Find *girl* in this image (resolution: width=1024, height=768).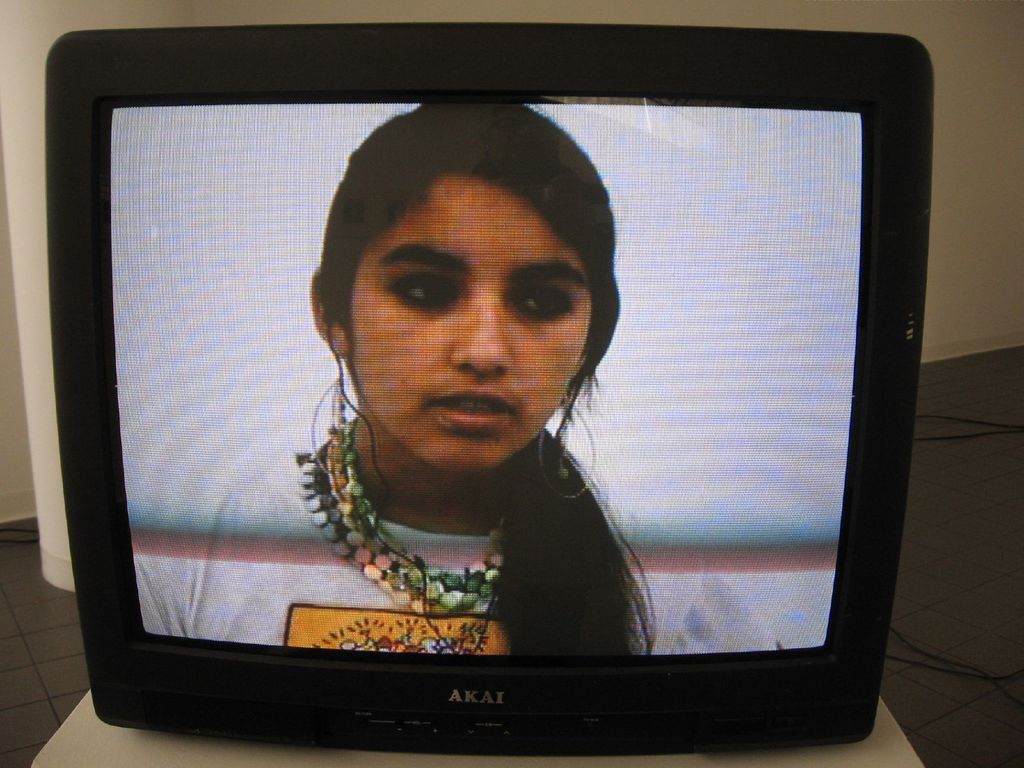
{"x1": 141, "y1": 102, "x2": 658, "y2": 655}.
